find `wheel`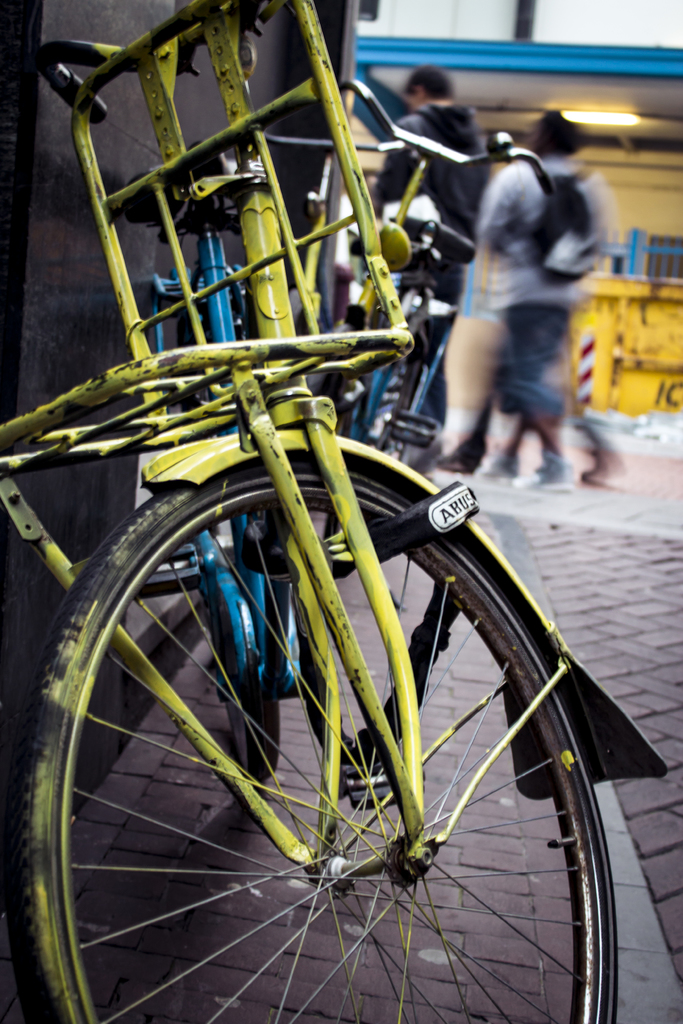
BBox(40, 430, 623, 1017)
